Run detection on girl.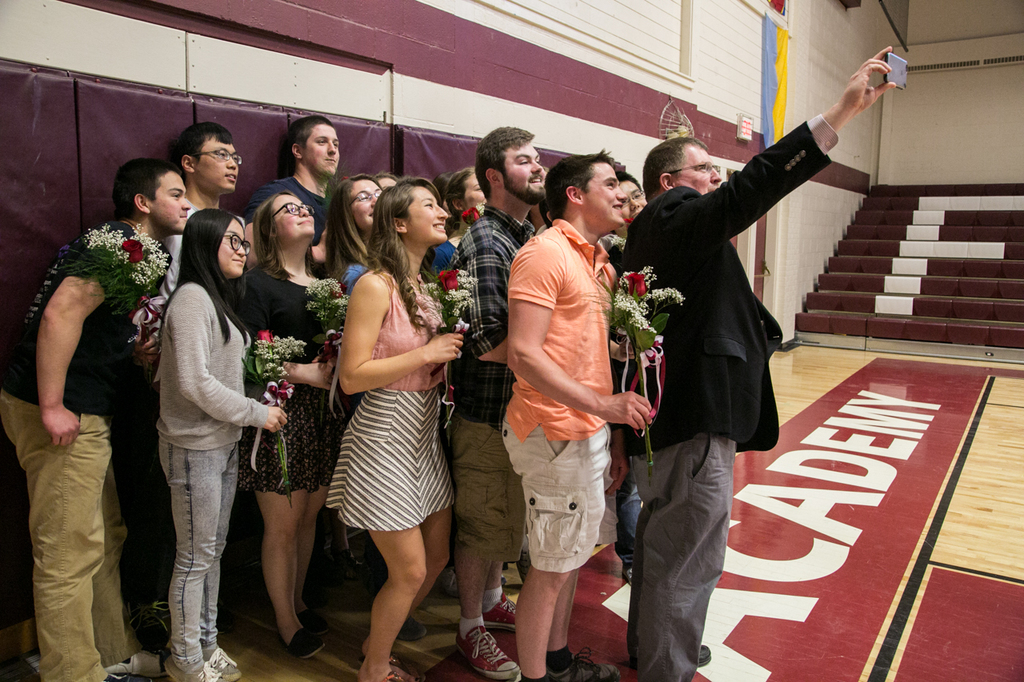
Result: BBox(159, 211, 284, 681).
